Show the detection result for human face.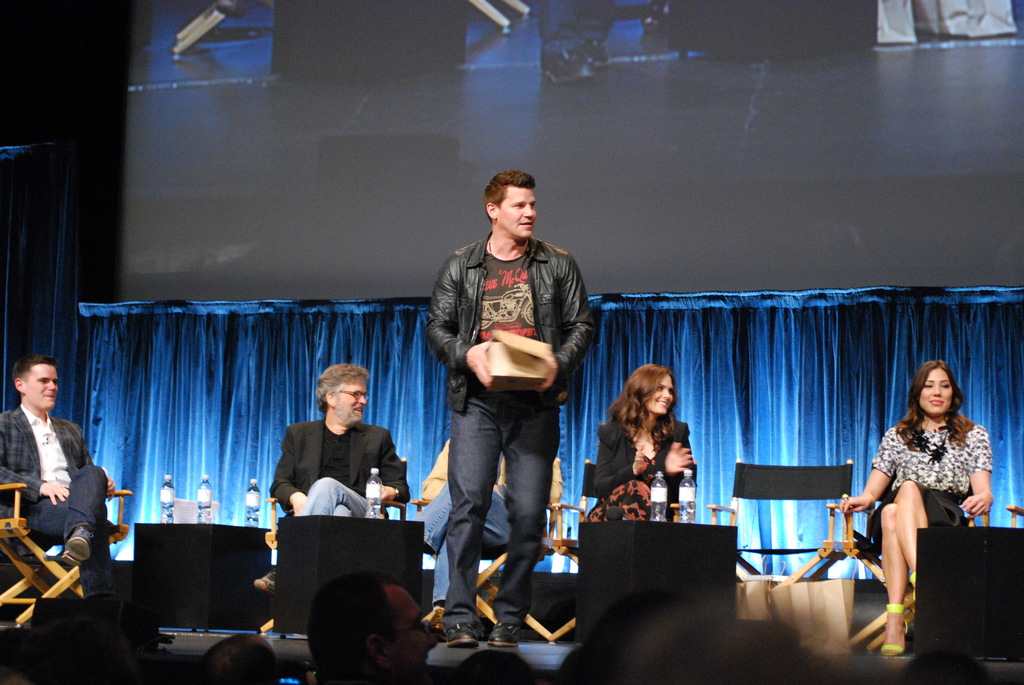
box(337, 380, 365, 426).
